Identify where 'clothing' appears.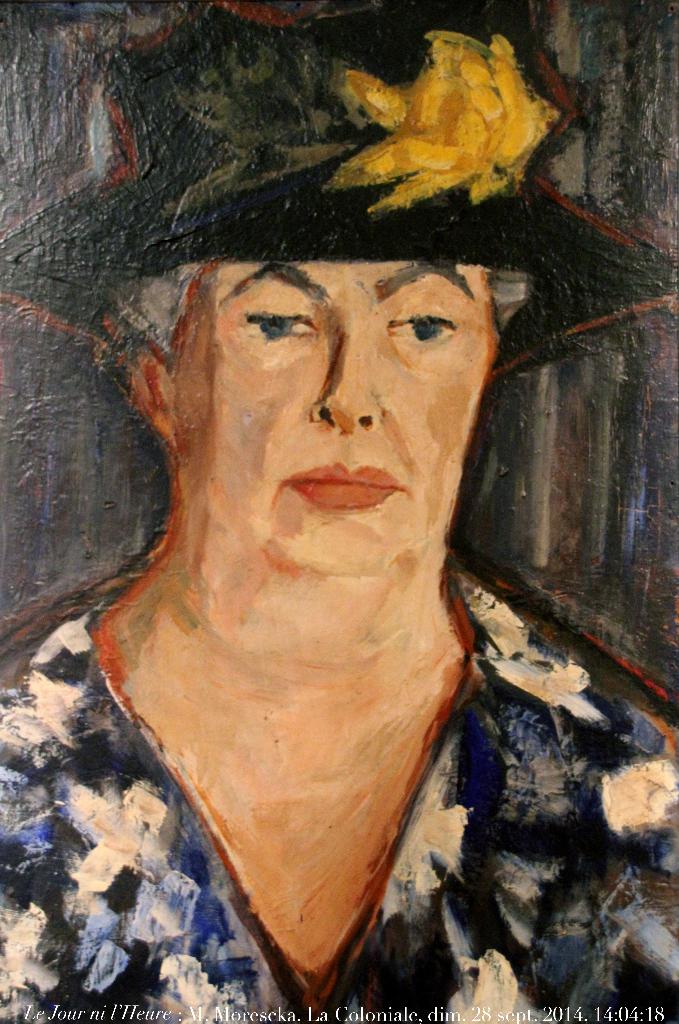
Appears at Rect(0, 549, 678, 1023).
